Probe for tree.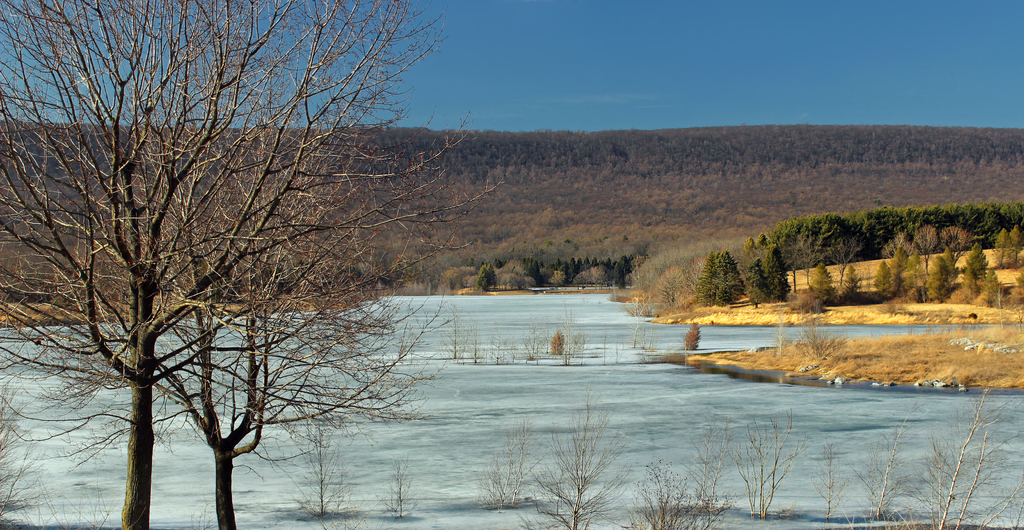
Probe result: (792, 300, 841, 362).
